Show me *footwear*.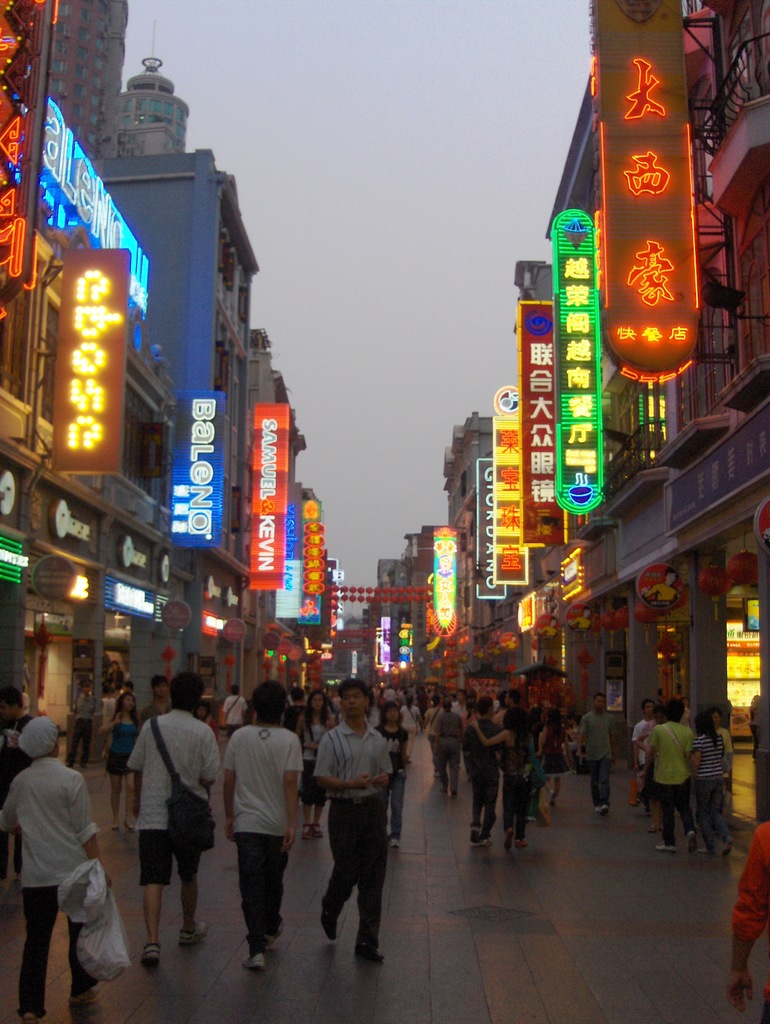
*footwear* is here: [351,941,388,961].
